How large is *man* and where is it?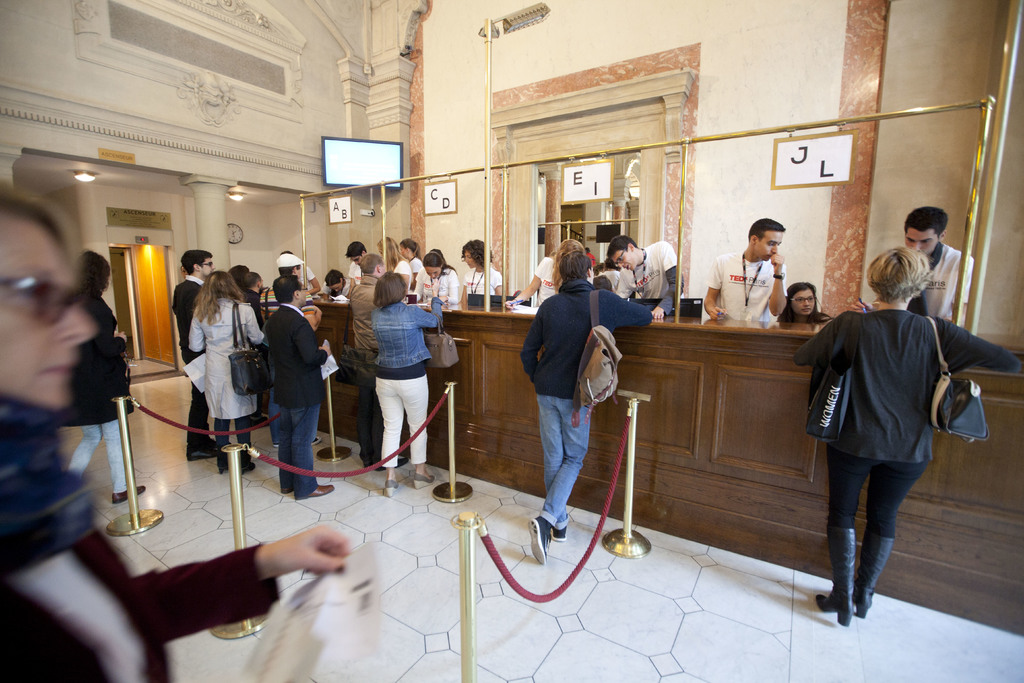
Bounding box: [x1=697, y1=222, x2=786, y2=329].
